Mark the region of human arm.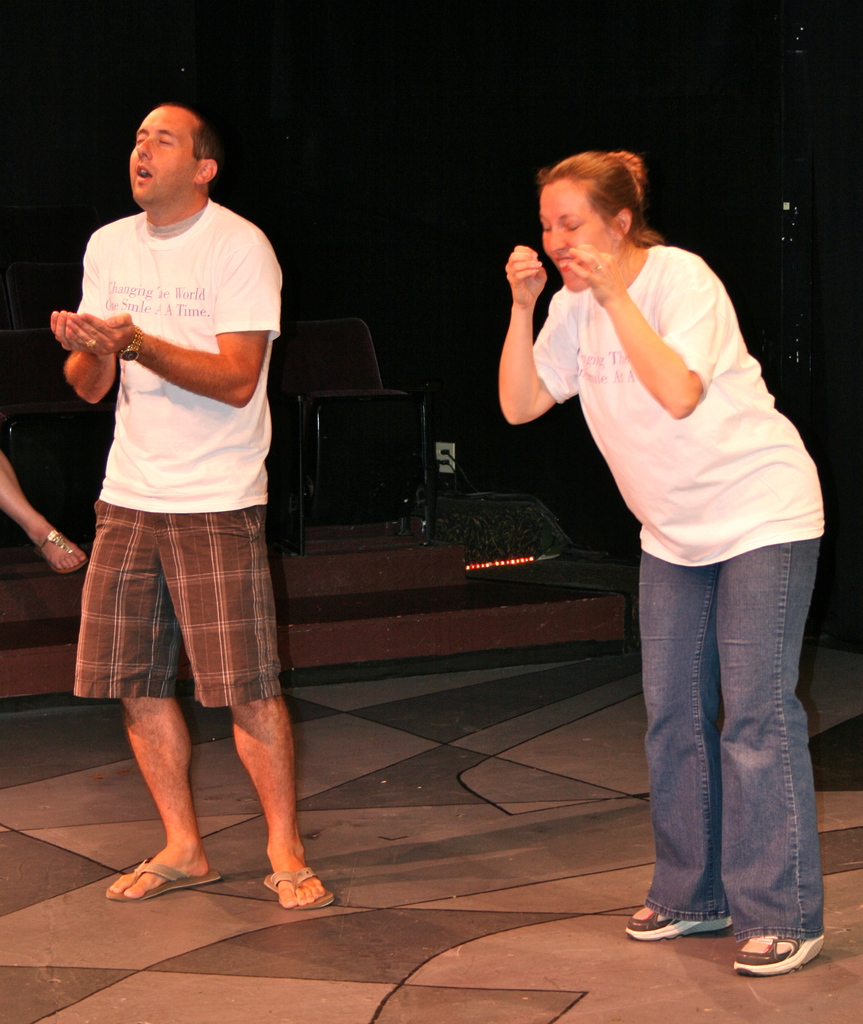
Region: Rect(500, 264, 567, 433).
